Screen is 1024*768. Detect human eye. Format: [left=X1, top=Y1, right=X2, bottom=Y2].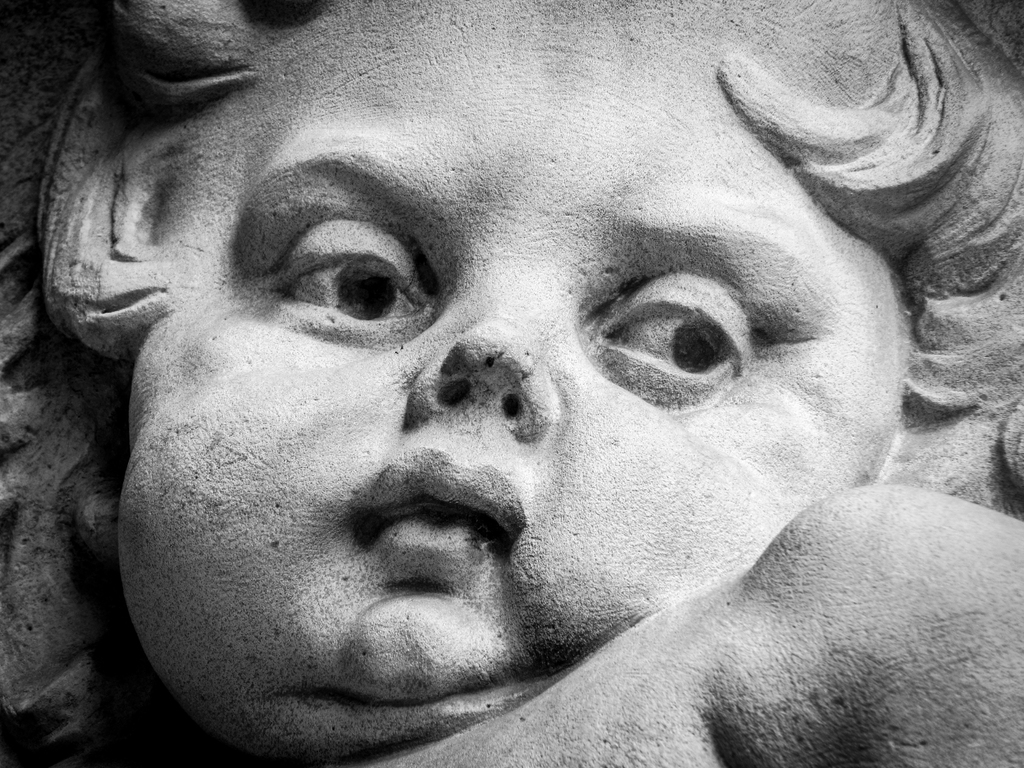
[left=261, top=214, right=438, bottom=340].
